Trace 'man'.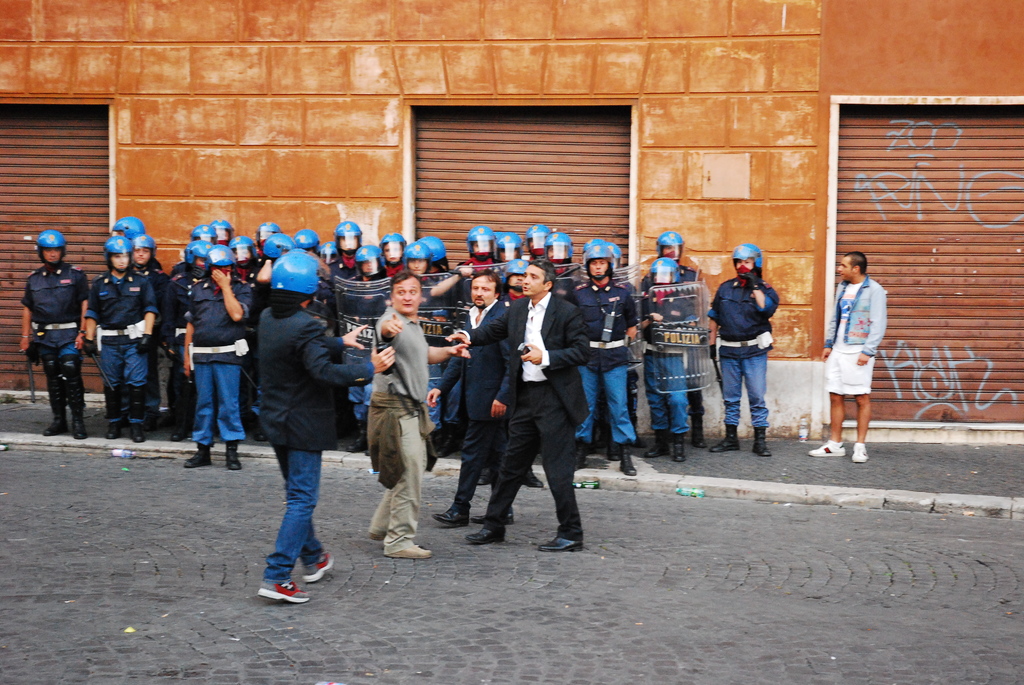
Traced to BBox(803, 253, 885, 462).
